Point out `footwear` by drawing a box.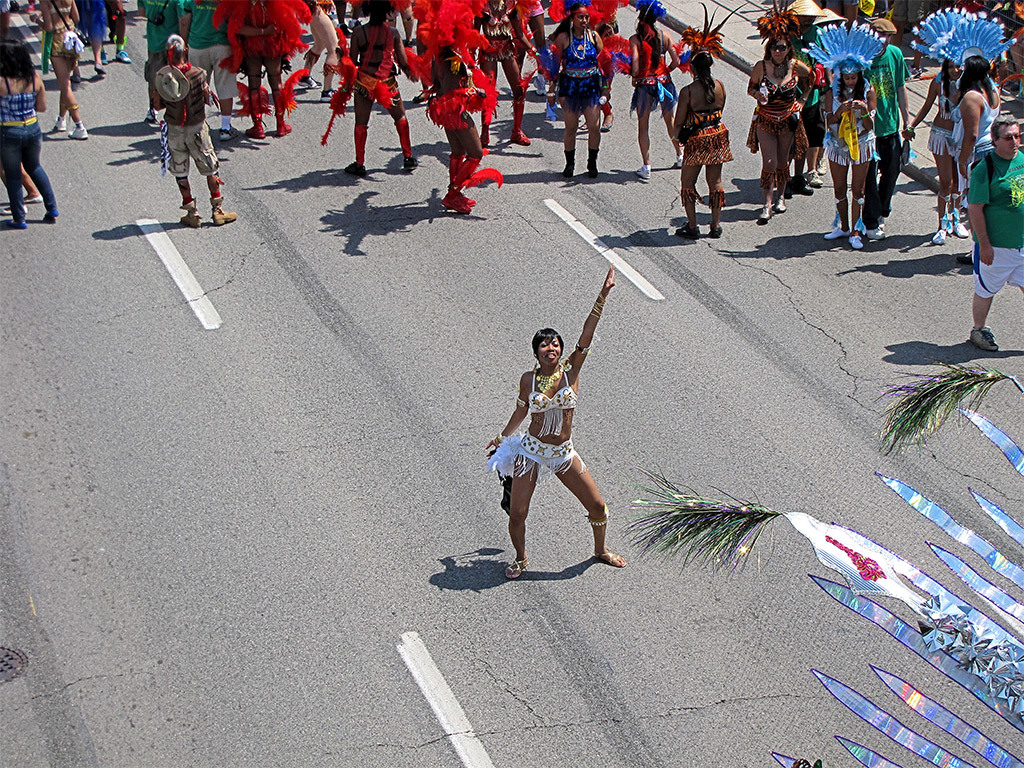
<region>593, 546, 628, 570</region>.
